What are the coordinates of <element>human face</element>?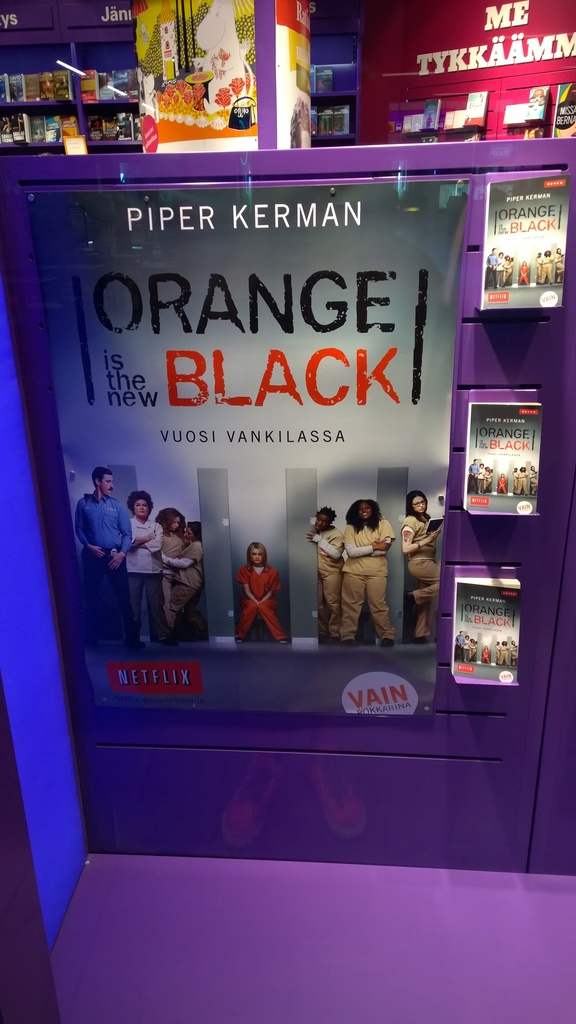
[x1=412, y1=494, x2=426, y2=511].
